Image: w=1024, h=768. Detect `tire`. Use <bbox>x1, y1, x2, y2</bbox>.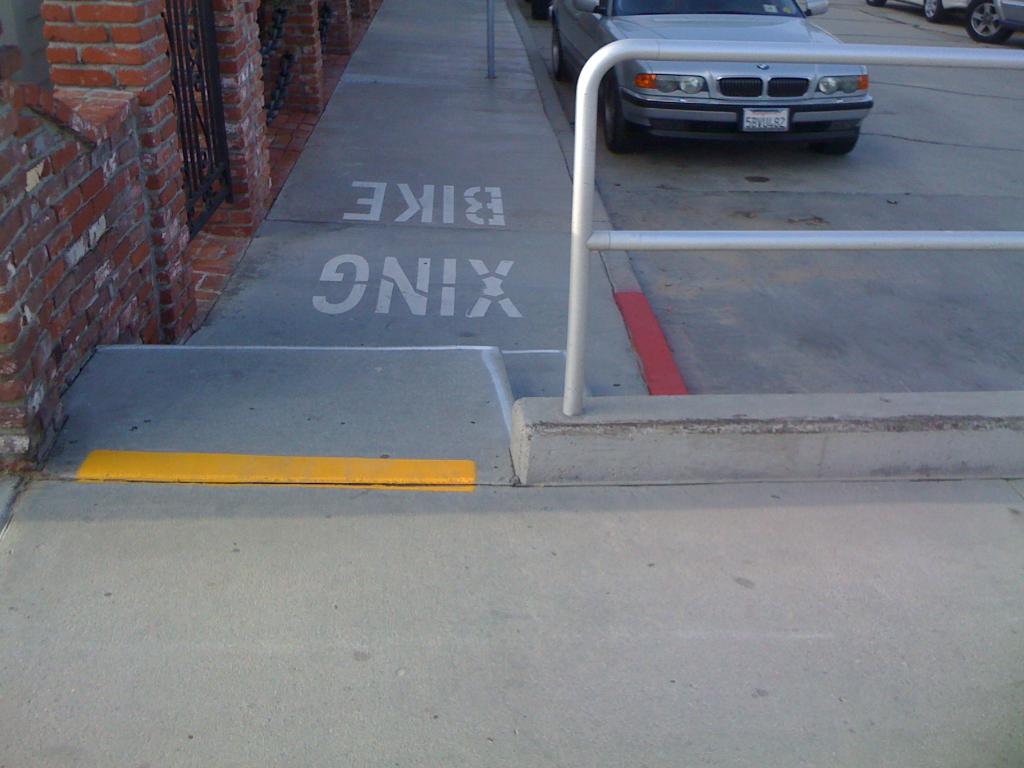
<bbox>528, 0, 552, 19</bbox>.
